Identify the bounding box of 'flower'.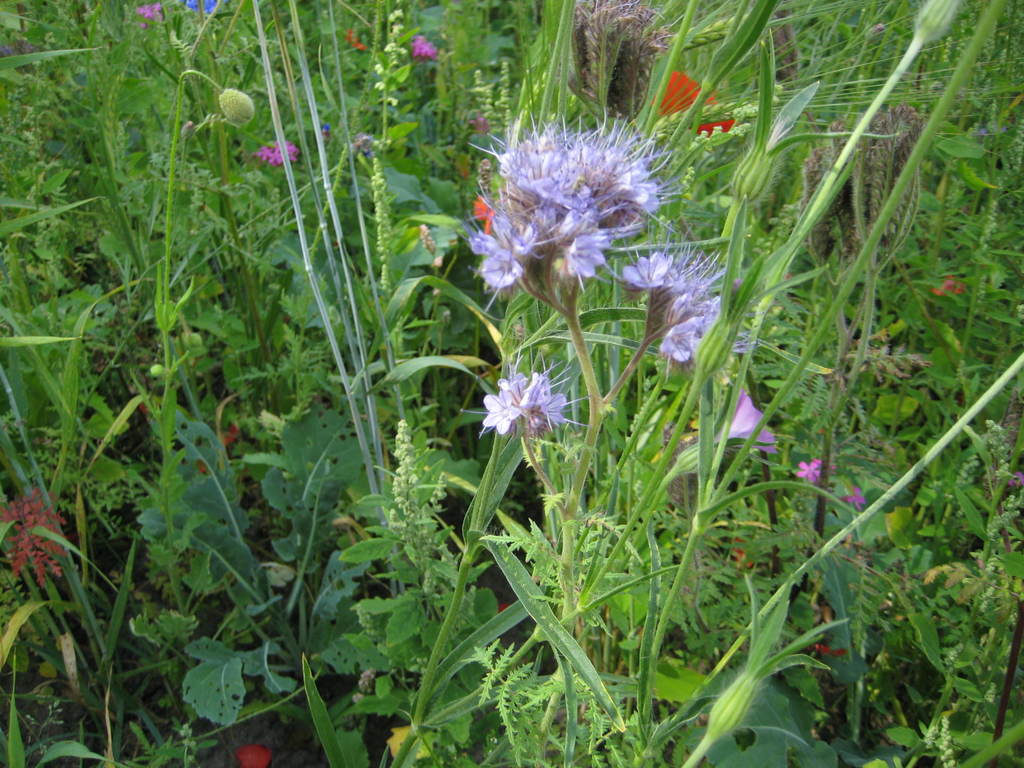
<region>706, 385, 783, 459</region>.
